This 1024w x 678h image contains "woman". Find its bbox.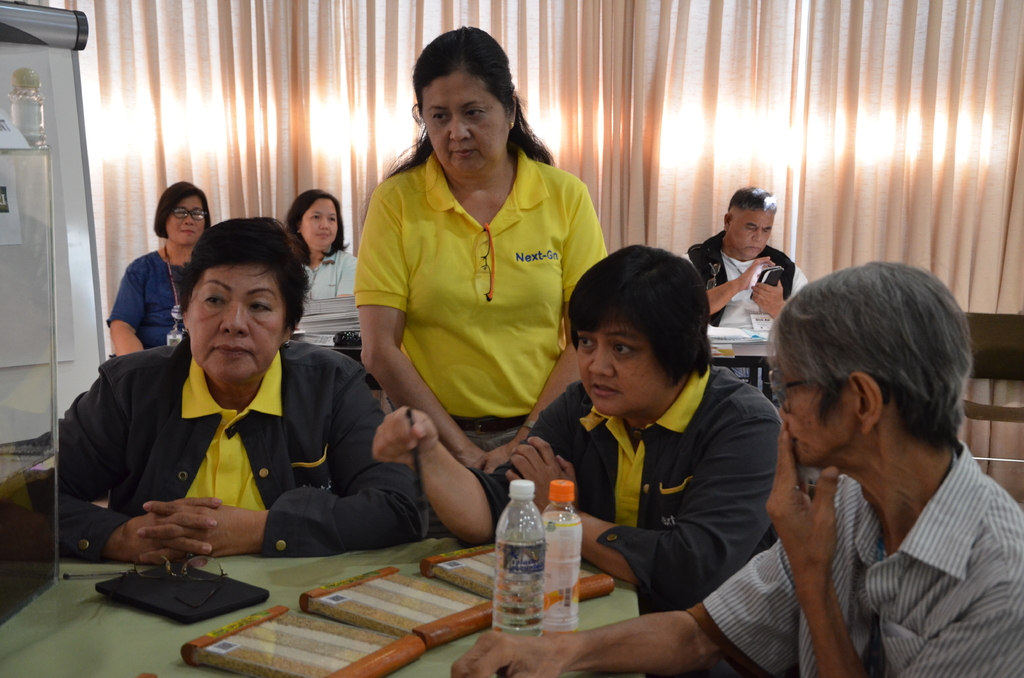
x1=353, y1=26, x2=609, y2=473.
